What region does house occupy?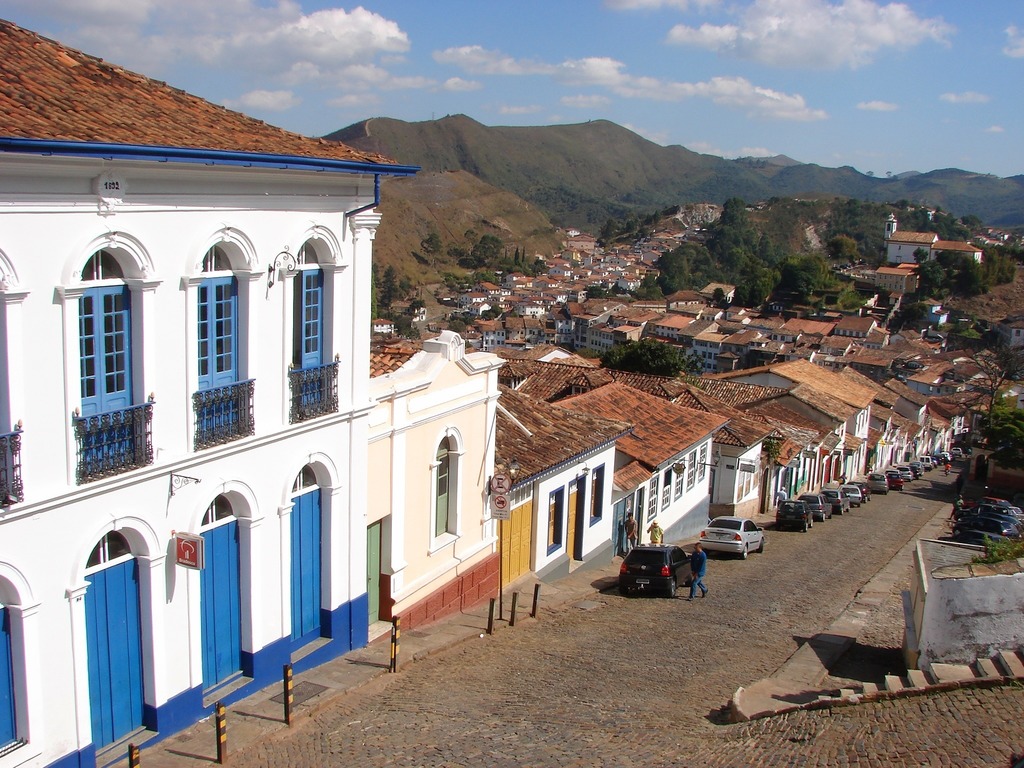
detection(700, 276, 736, 301).
